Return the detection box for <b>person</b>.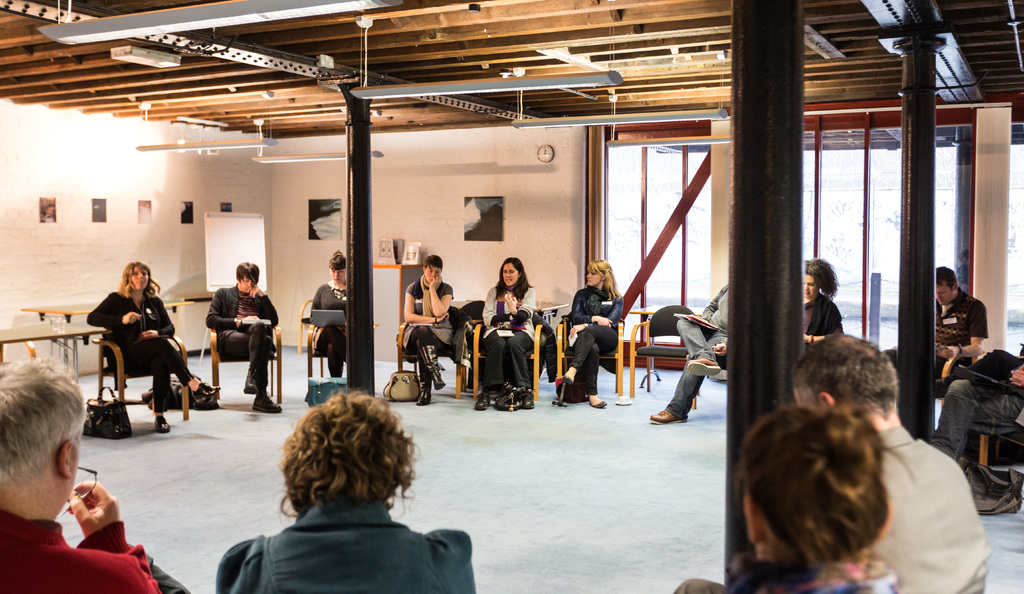
box=[648, 281, 737, 427].
